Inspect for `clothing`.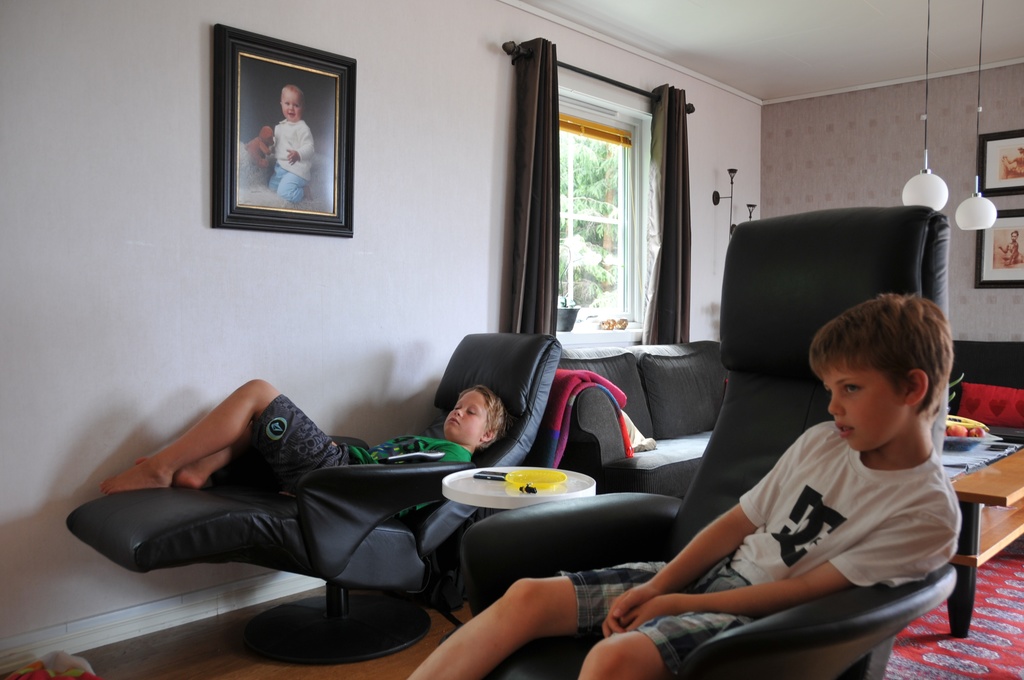
Inspection: [648,416,963,631].
